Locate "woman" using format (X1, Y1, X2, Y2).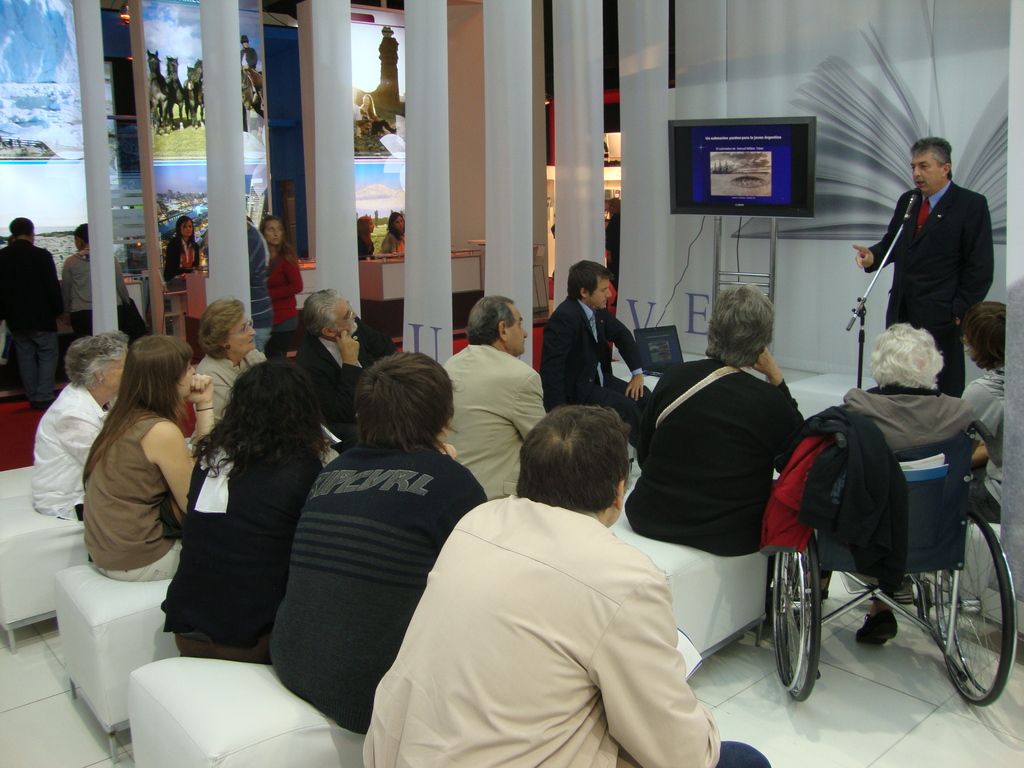
(351, 212, 378, 263).
